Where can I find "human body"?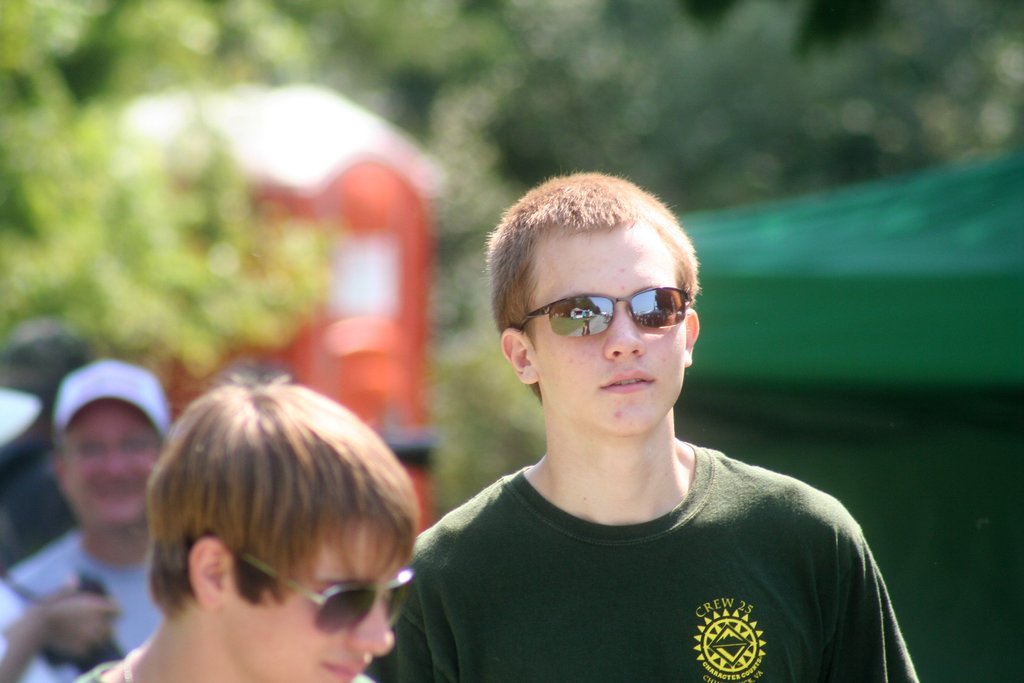
You can find it at 0,520,150,682.
